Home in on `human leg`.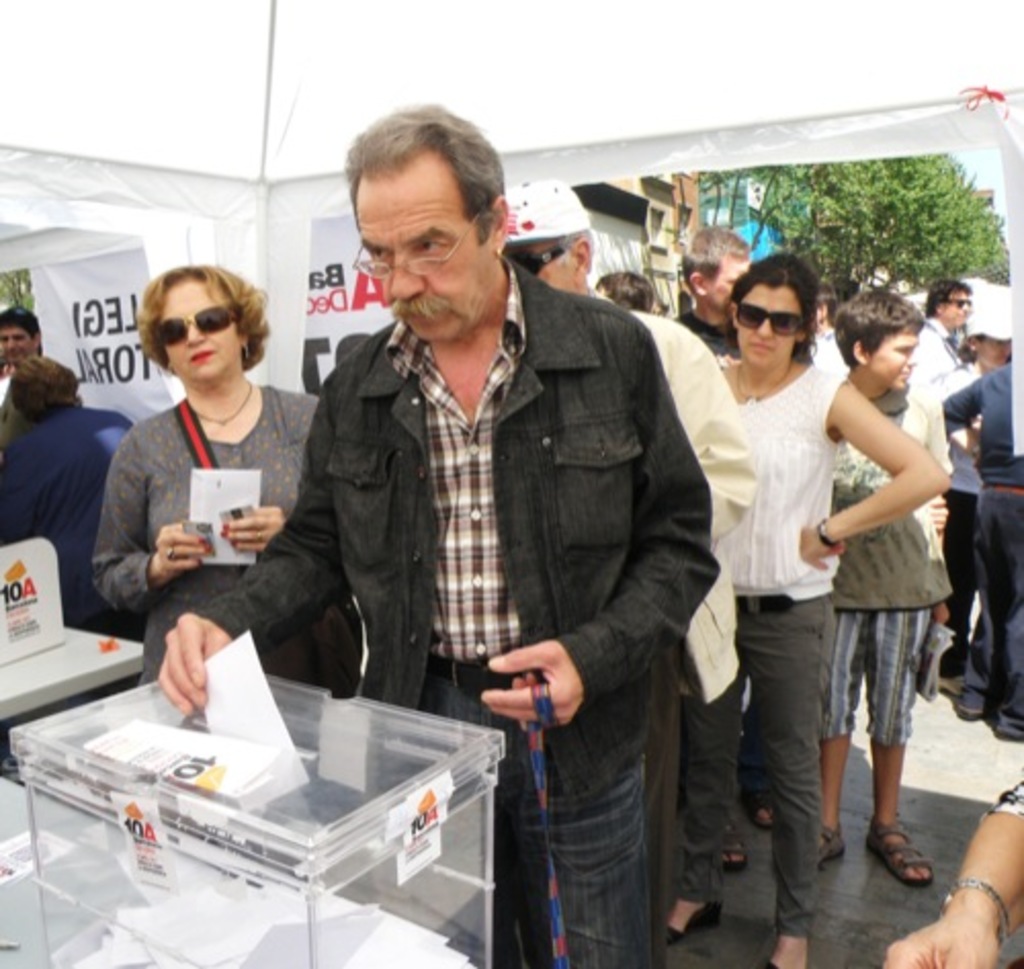
Homed in at [811,608,850,848].
